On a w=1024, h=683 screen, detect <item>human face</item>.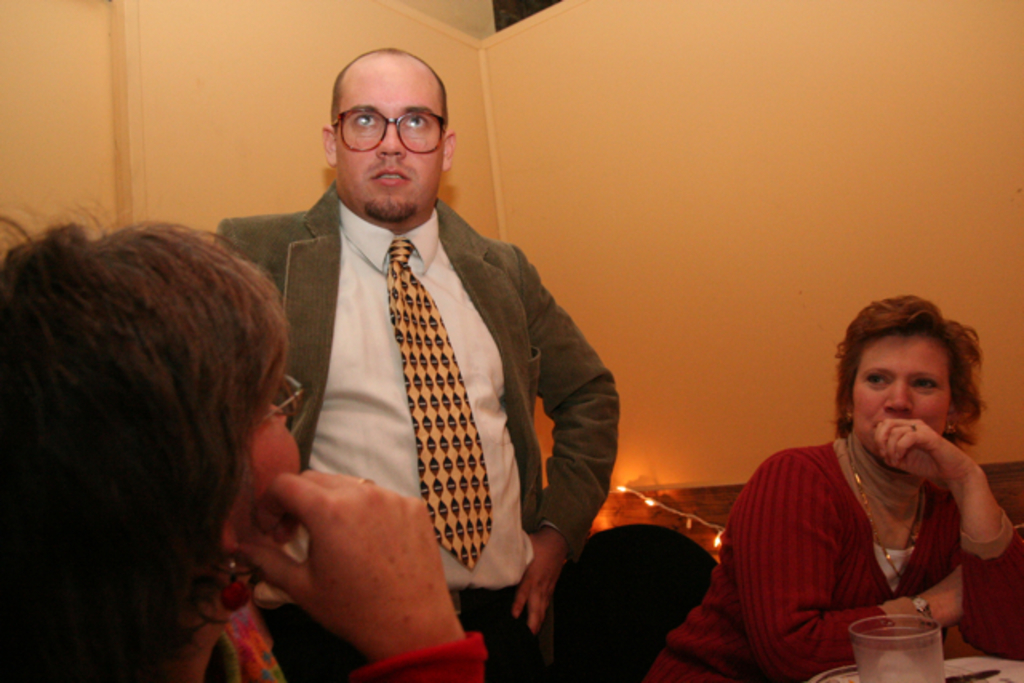
rect(331, 59, 446, 224).
